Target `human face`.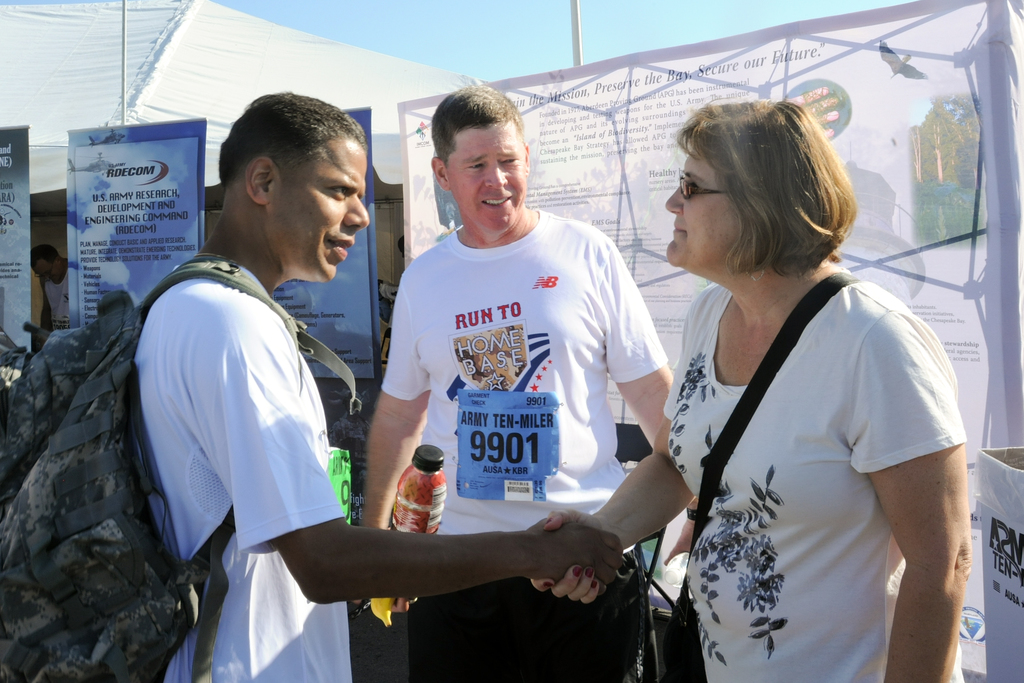
Target region: [left=664, top=145, right=749, bottom=265].
